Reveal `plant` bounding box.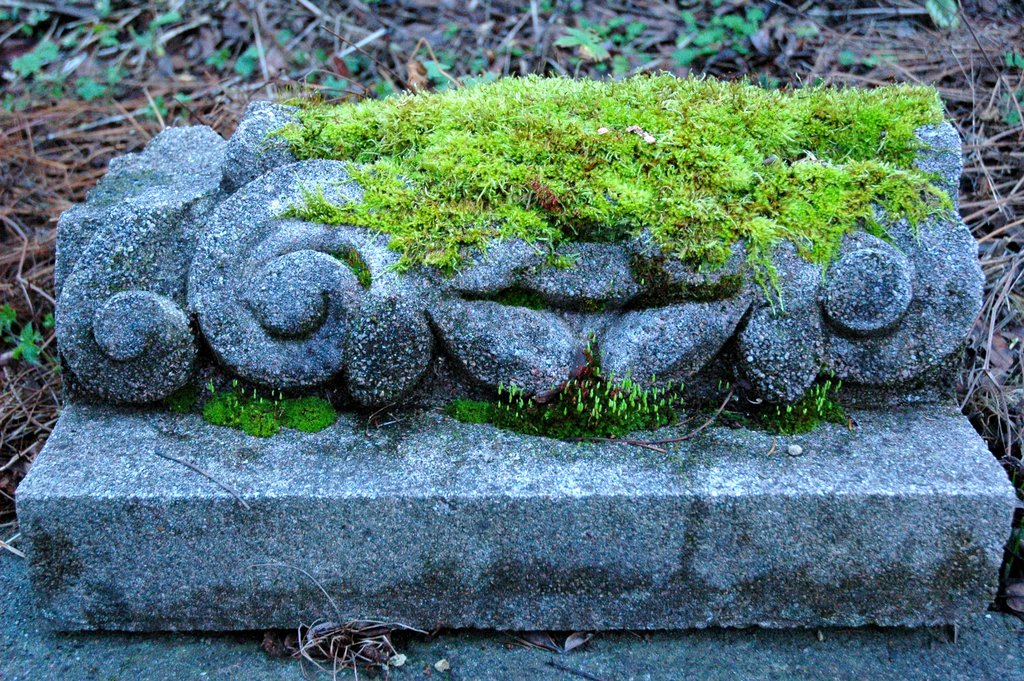
Revealed: left=0, top=4, right=22, bottom=14.
